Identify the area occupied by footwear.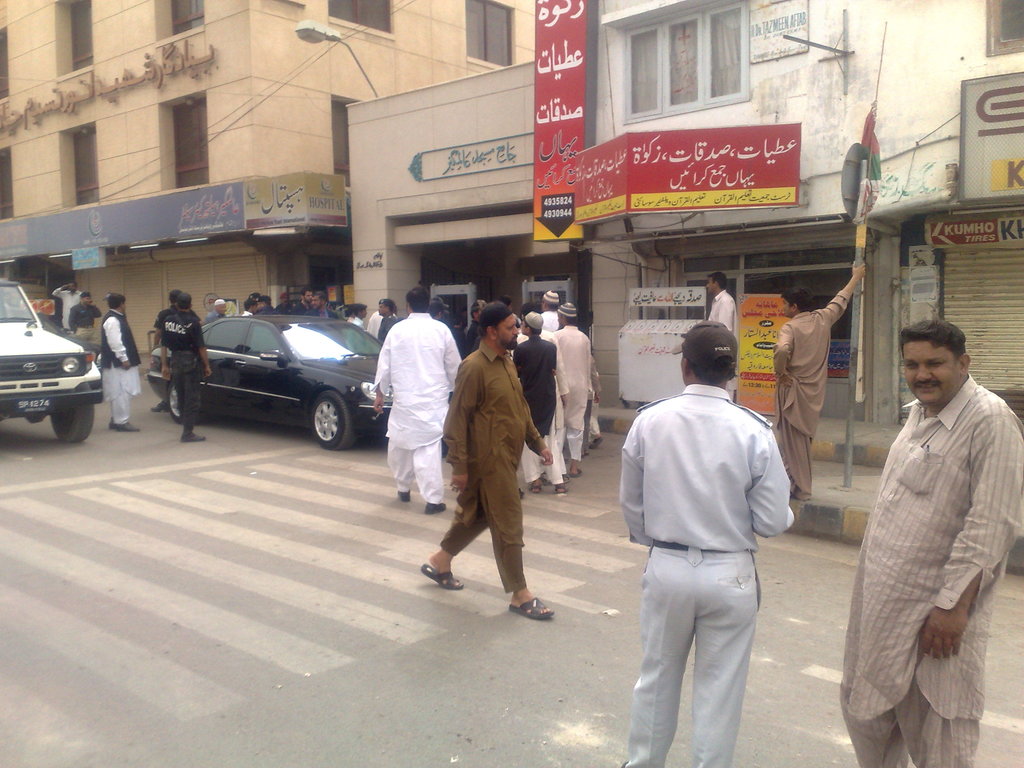
Area: {"left": 591, "top": 437, "right": 607, "bottom": 448}.
